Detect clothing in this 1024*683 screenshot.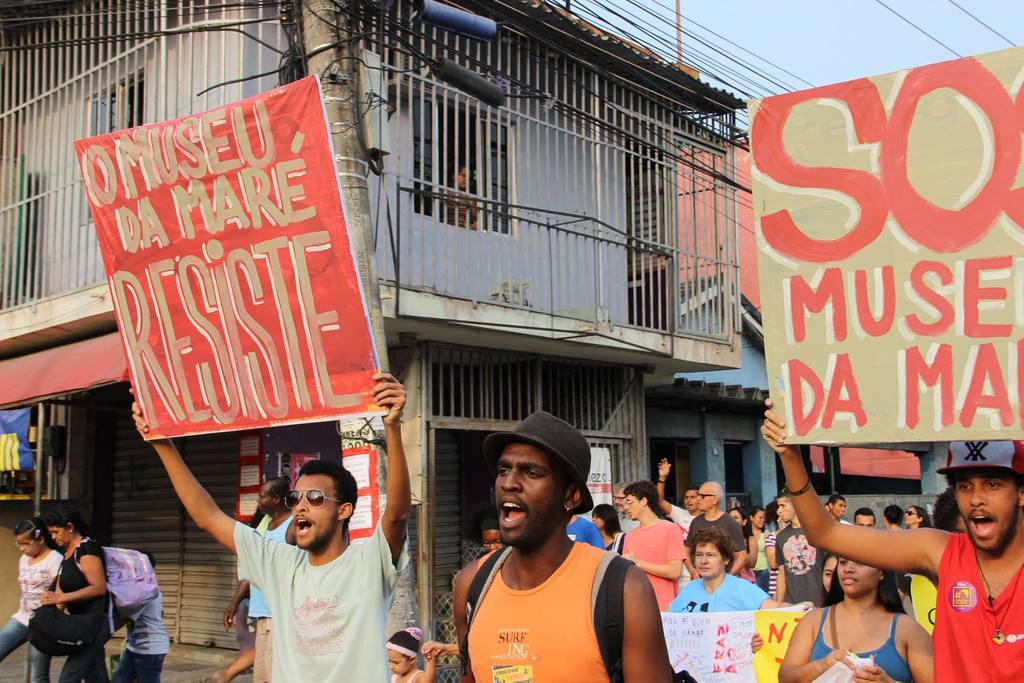
Detection: (673,511,697,535).
